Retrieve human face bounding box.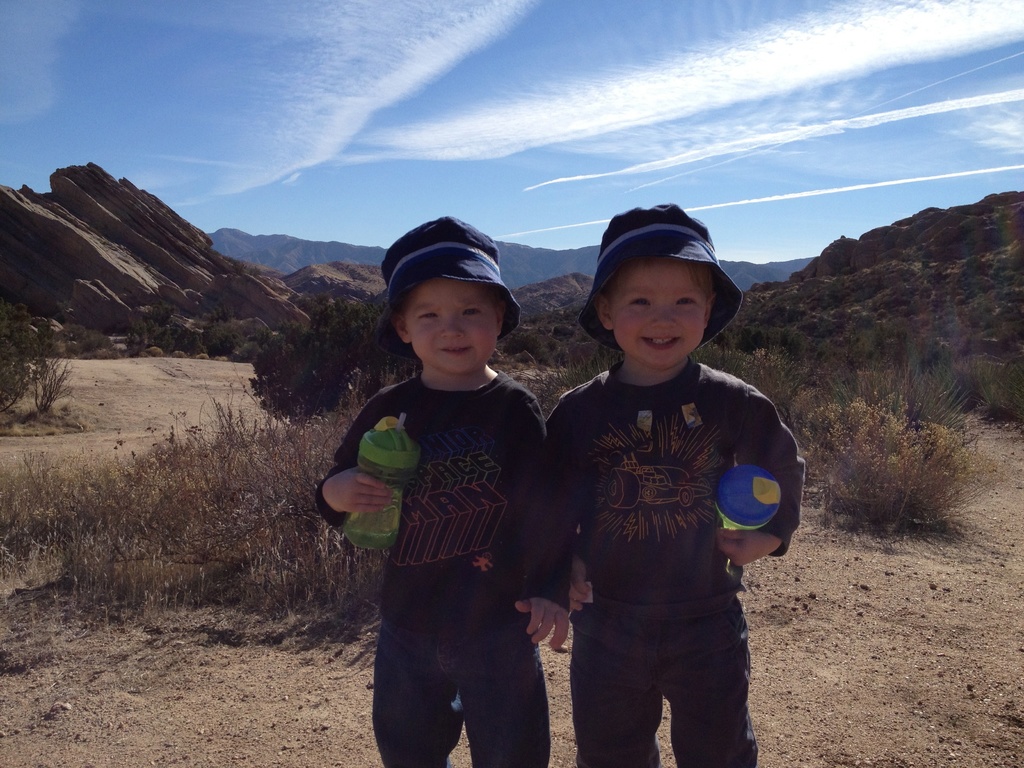
Bounding box: select_region(614, 256, 707, 375).
